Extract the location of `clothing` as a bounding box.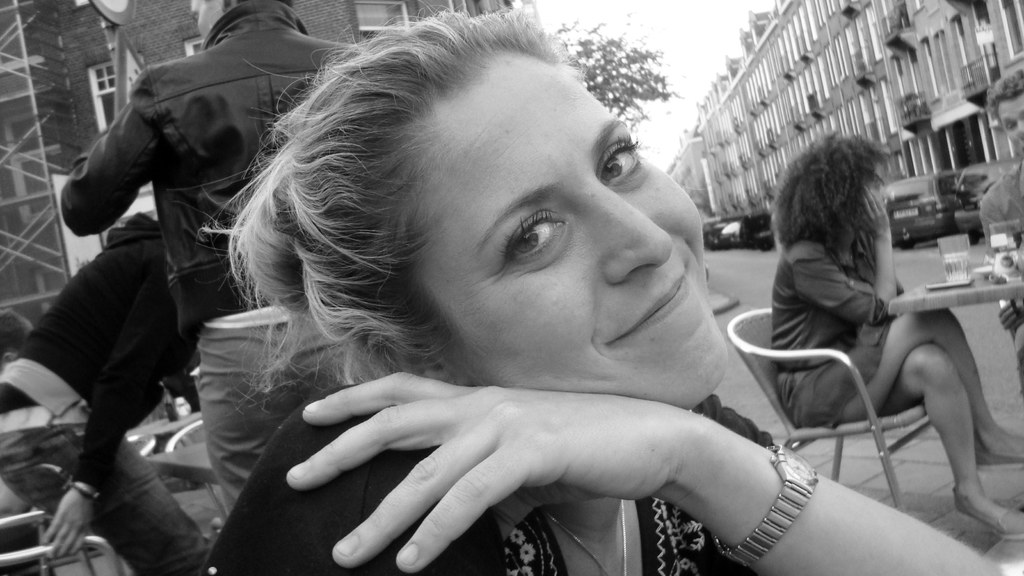
left=204, top=376, right=778, bottom=575.
